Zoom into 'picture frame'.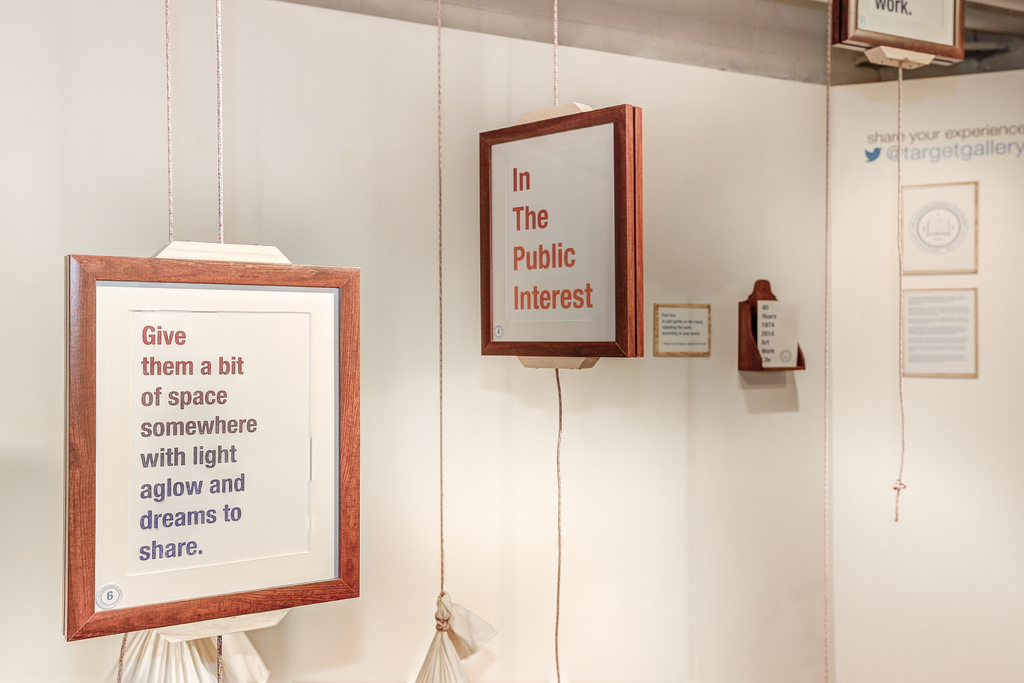
Zoom target: x1=830, y1=1, x2=971, y2=67.
